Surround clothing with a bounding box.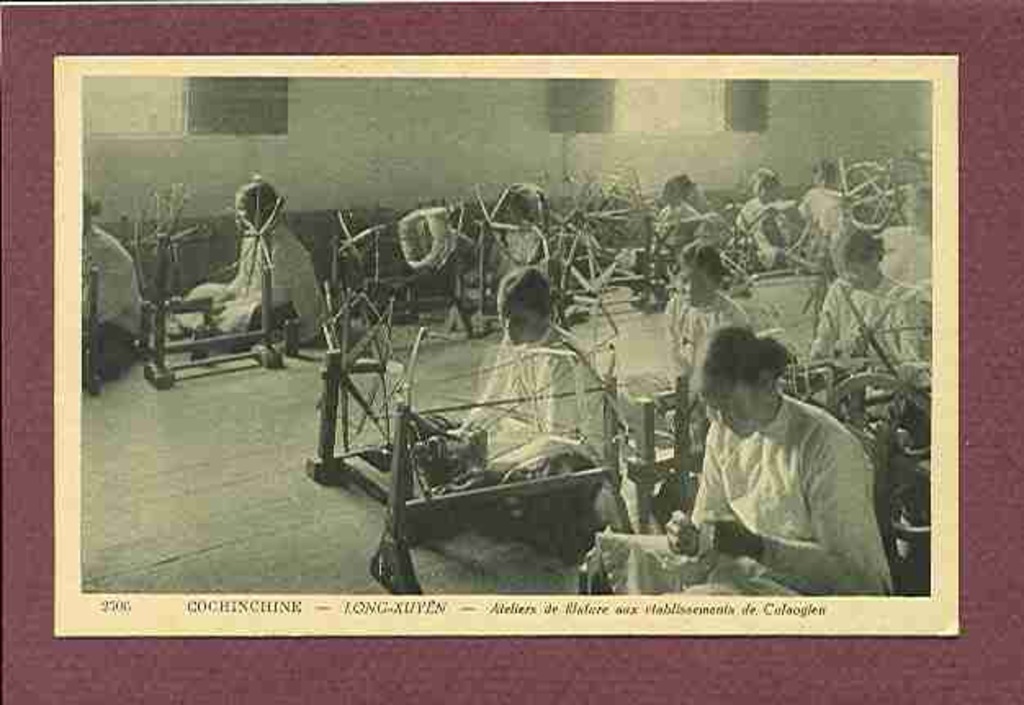
[x1=669, y1=285, x2=759, y2=404].
